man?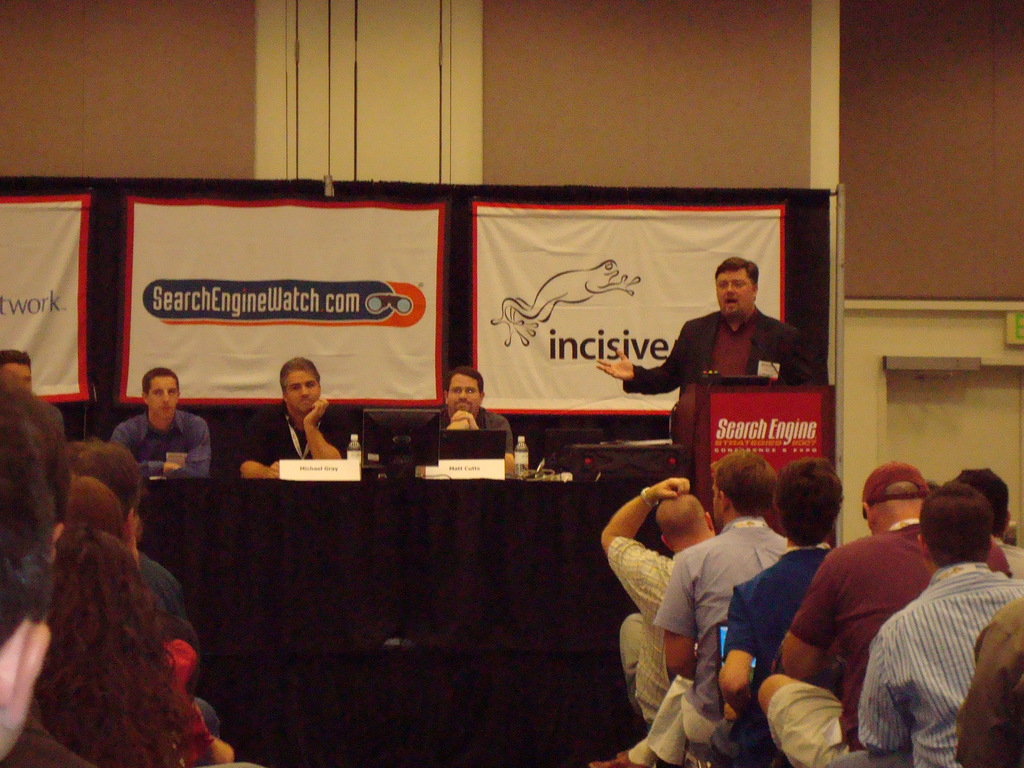
detection(0, 396, 56, 764)
